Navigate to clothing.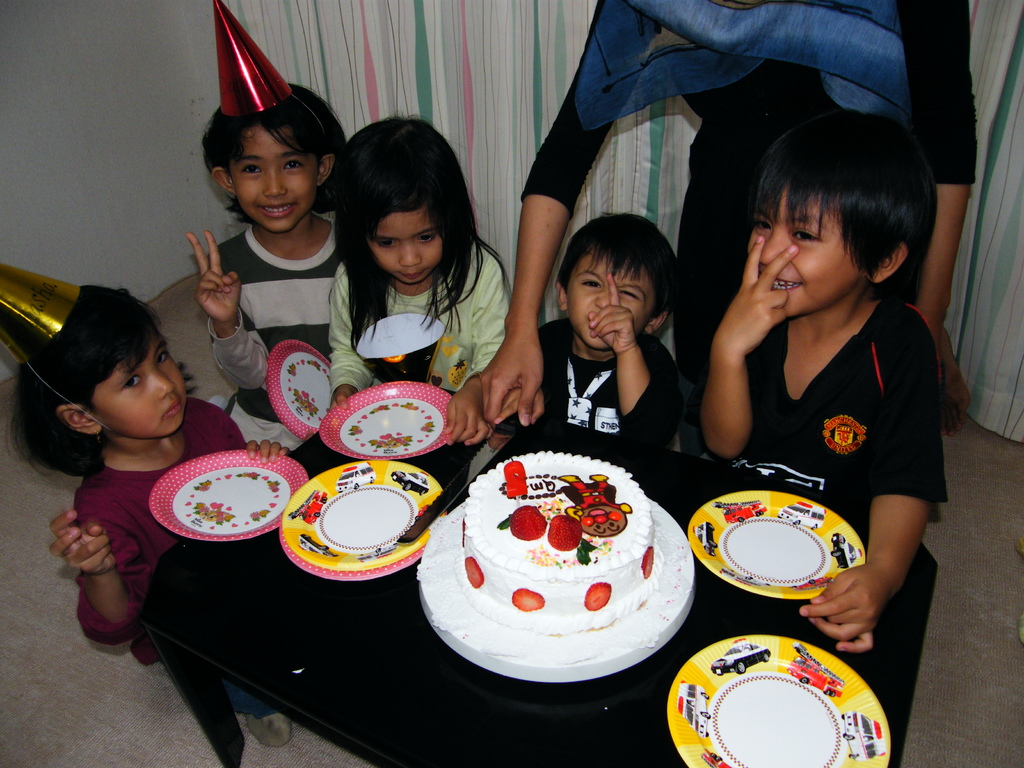
Navigation target: bbox(535, 317, 686, 454).
